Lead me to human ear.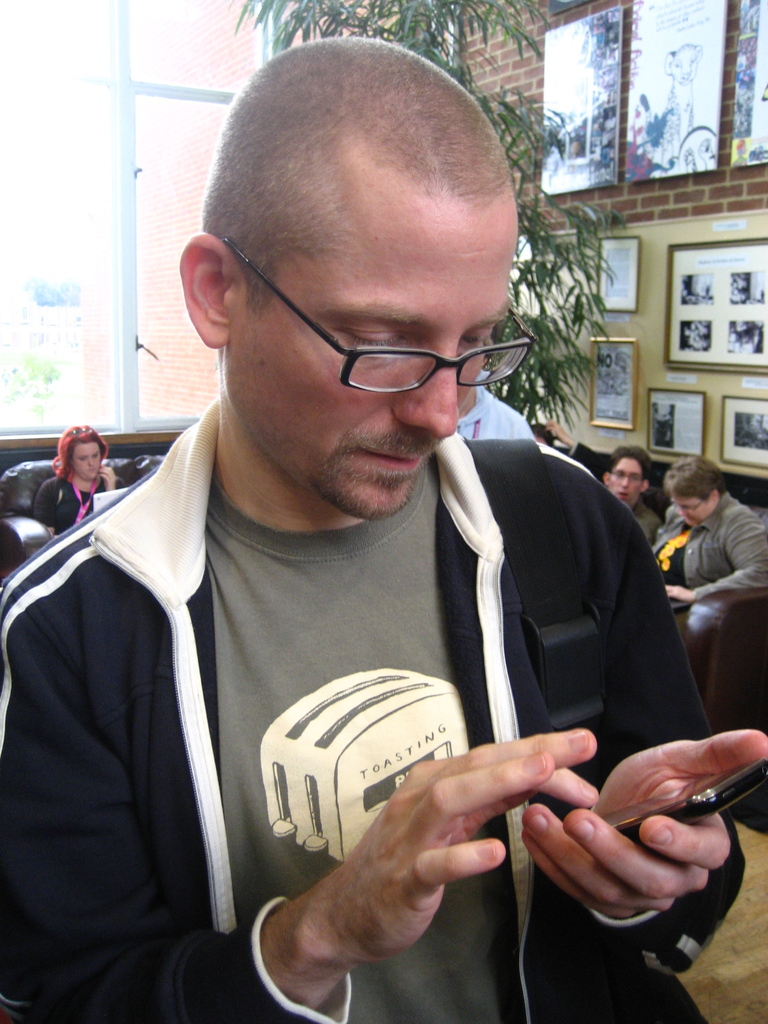
Lead to 179 230 236 346.
